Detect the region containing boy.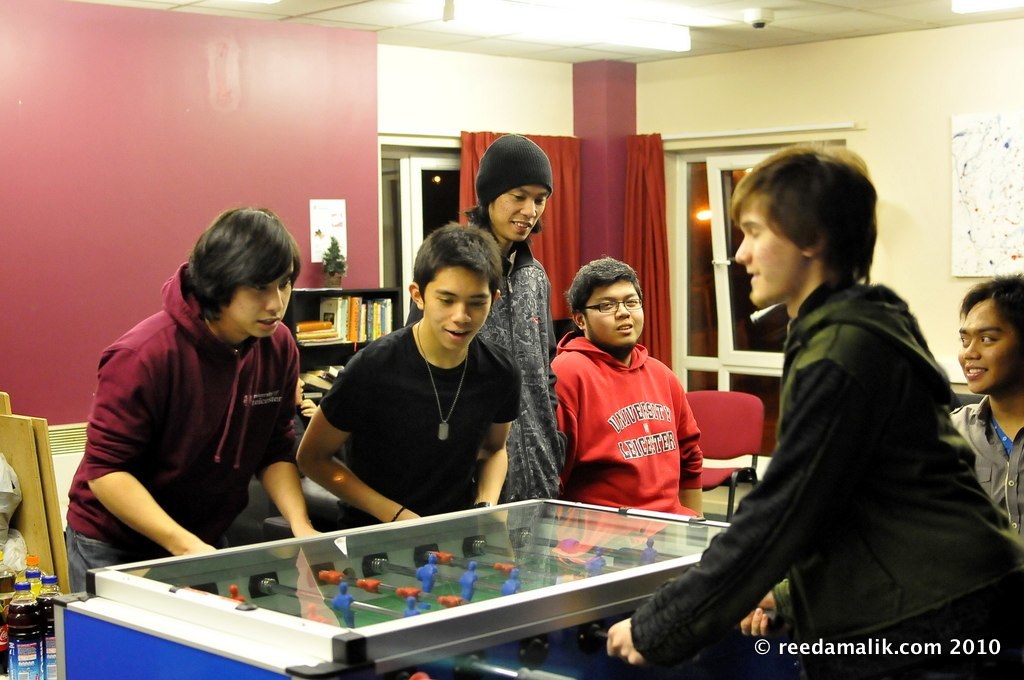
(left=292, top=224, right=529, bottom=528).
